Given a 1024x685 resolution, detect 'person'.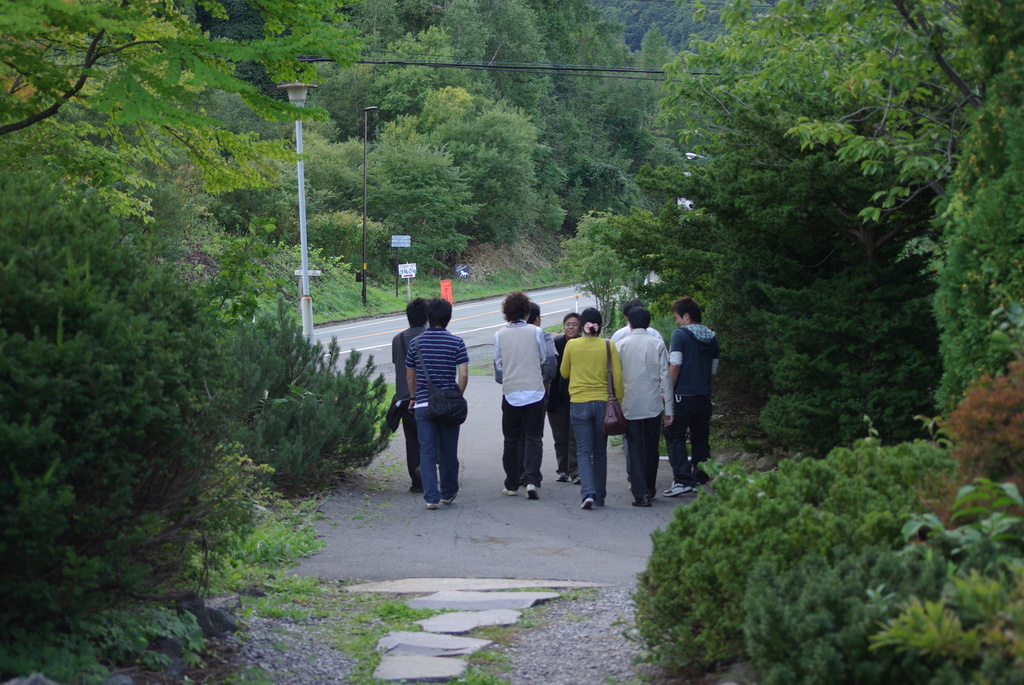
<bbox>491, 290, 542, 500</bbox>.
